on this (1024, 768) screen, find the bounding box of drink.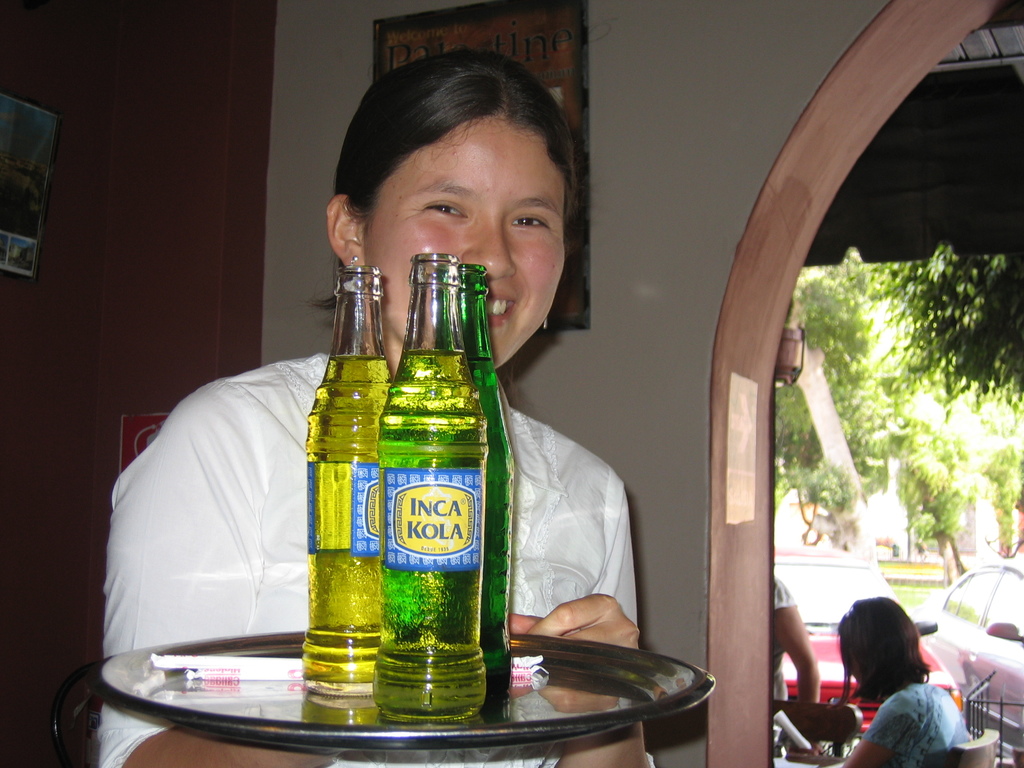
Bounding box: left=396, top=266, right=521, bottom=699.
